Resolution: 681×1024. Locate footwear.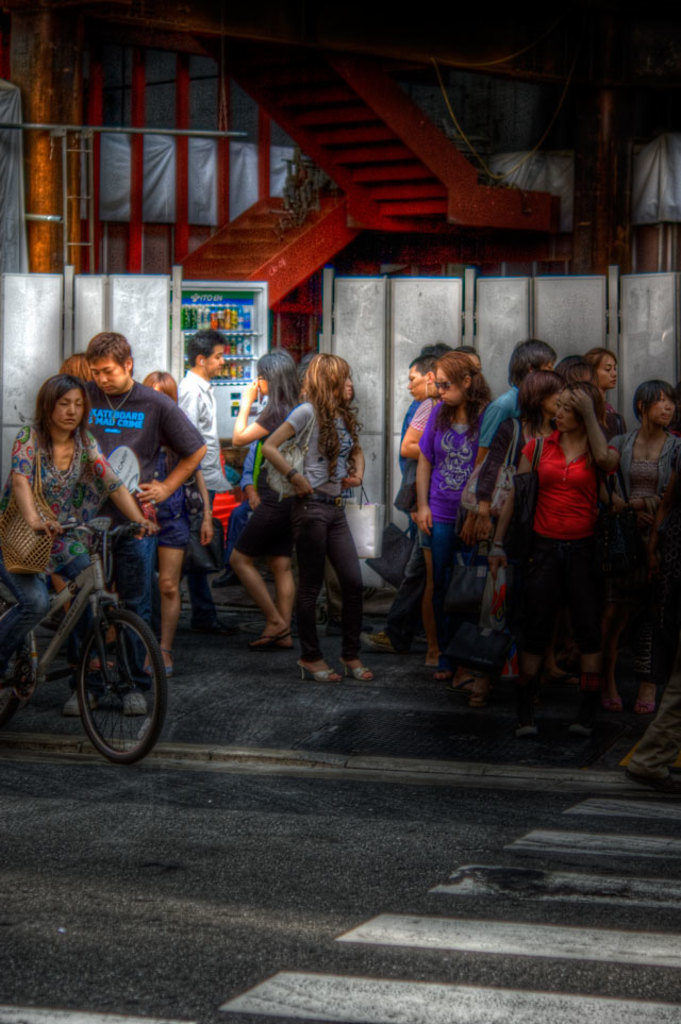
<bbox>64, 675, 99, 707</bbox>.
